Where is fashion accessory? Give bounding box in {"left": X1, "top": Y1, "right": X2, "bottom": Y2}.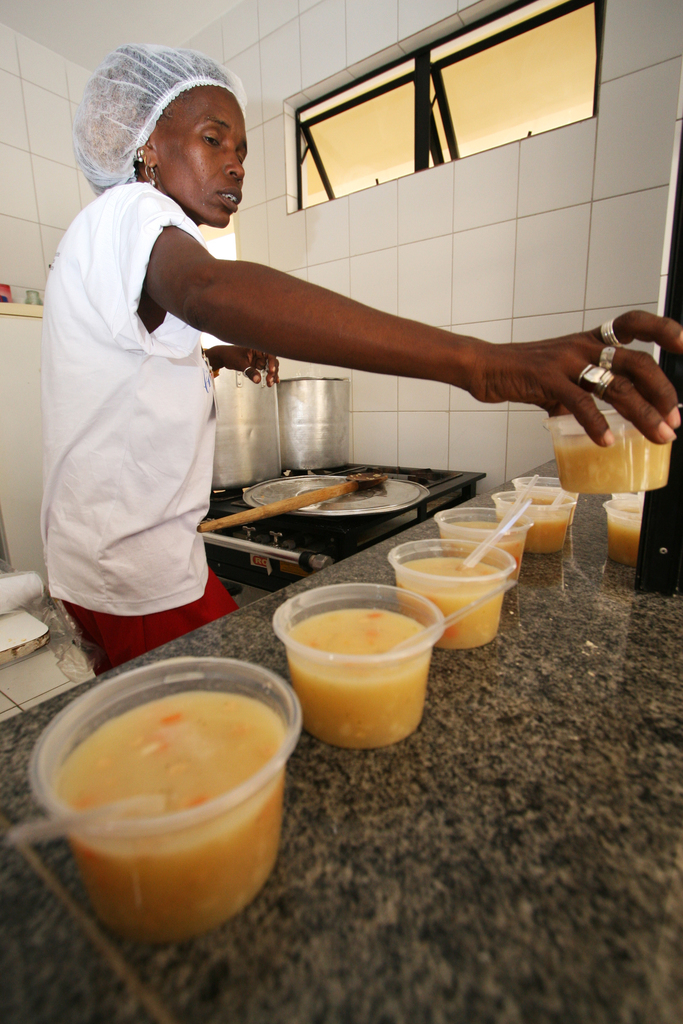
{"left": 602, "top": 319, "right": 627, "bottom": 343}.
